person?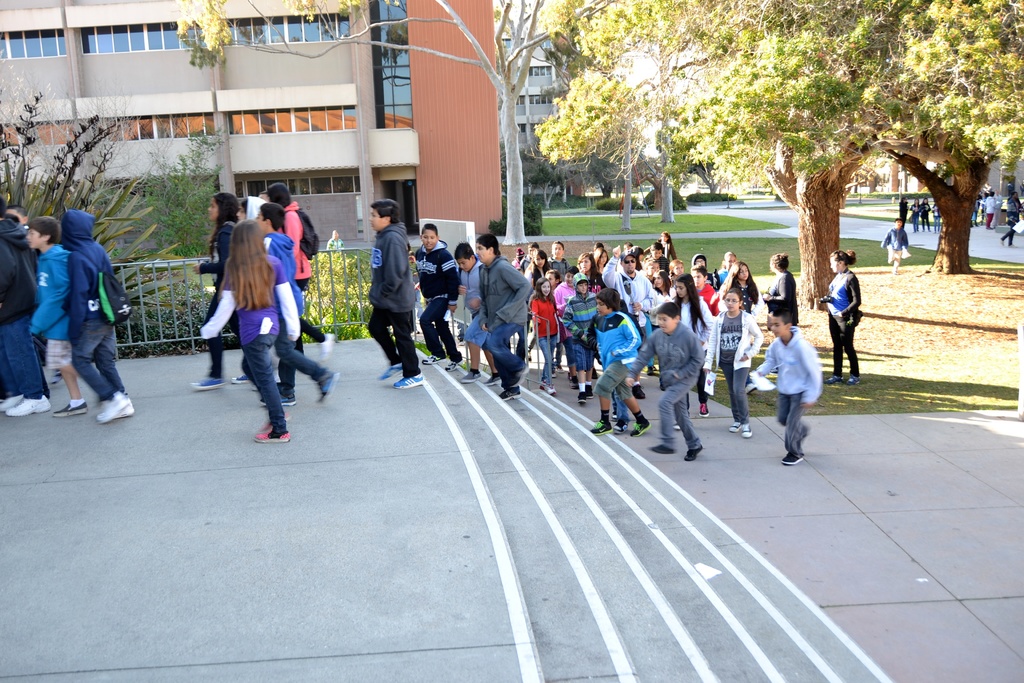
Rect(595, 285, 650, 434)
